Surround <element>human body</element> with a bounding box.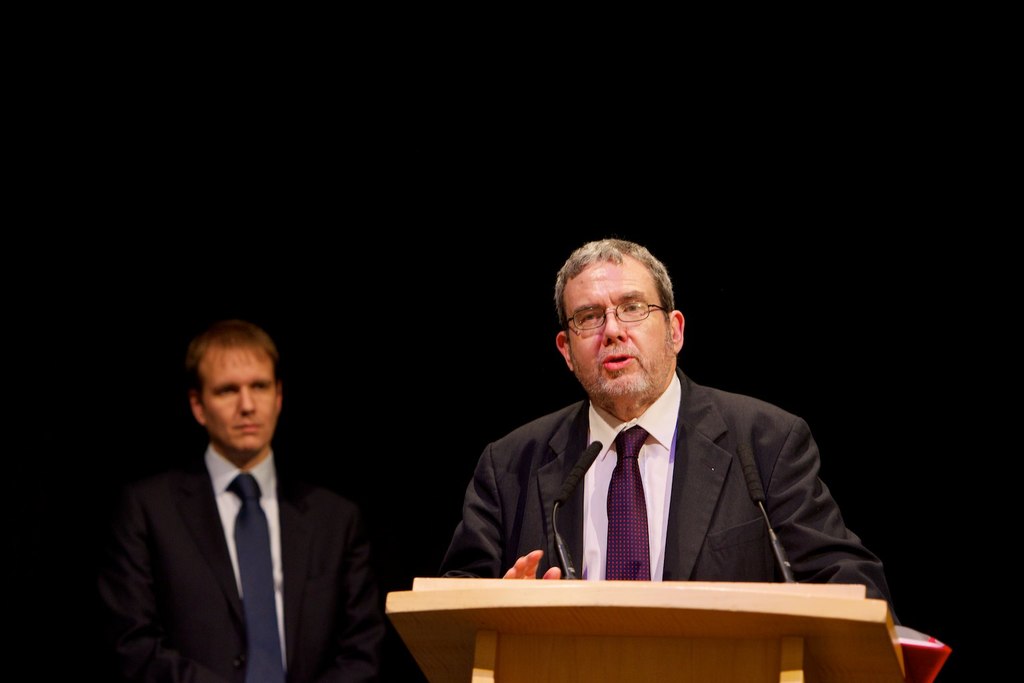
bbox(136, 456, 381, 682).
